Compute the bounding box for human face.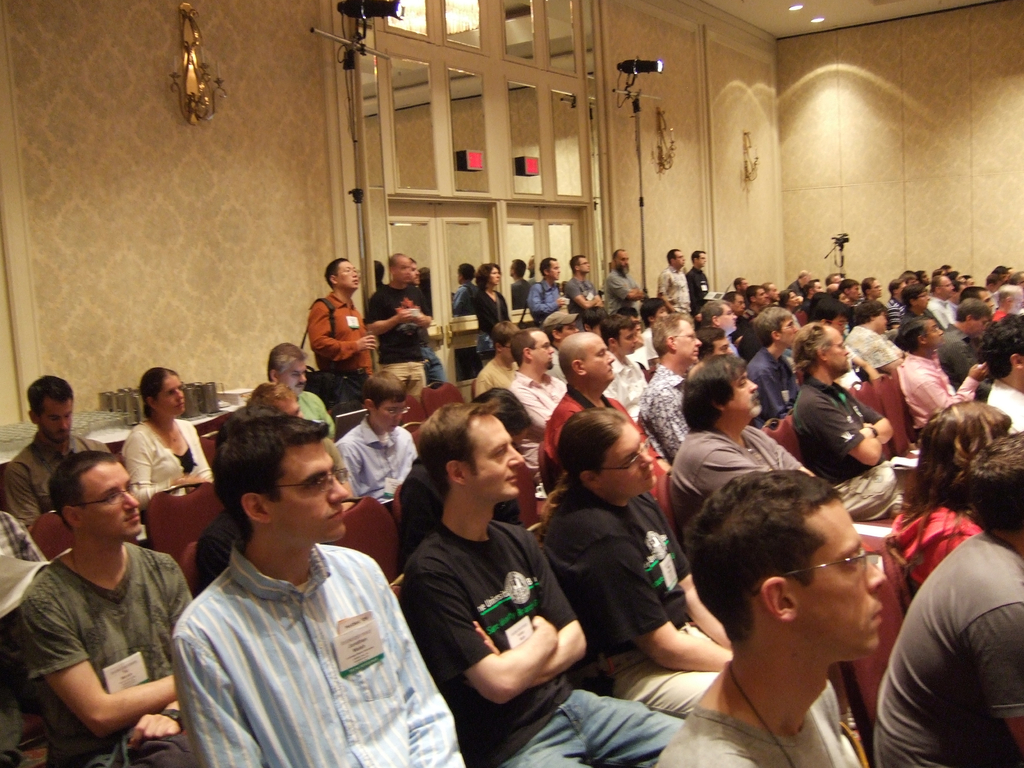
(x1=863, y1=275, x2=888, y2=304).
